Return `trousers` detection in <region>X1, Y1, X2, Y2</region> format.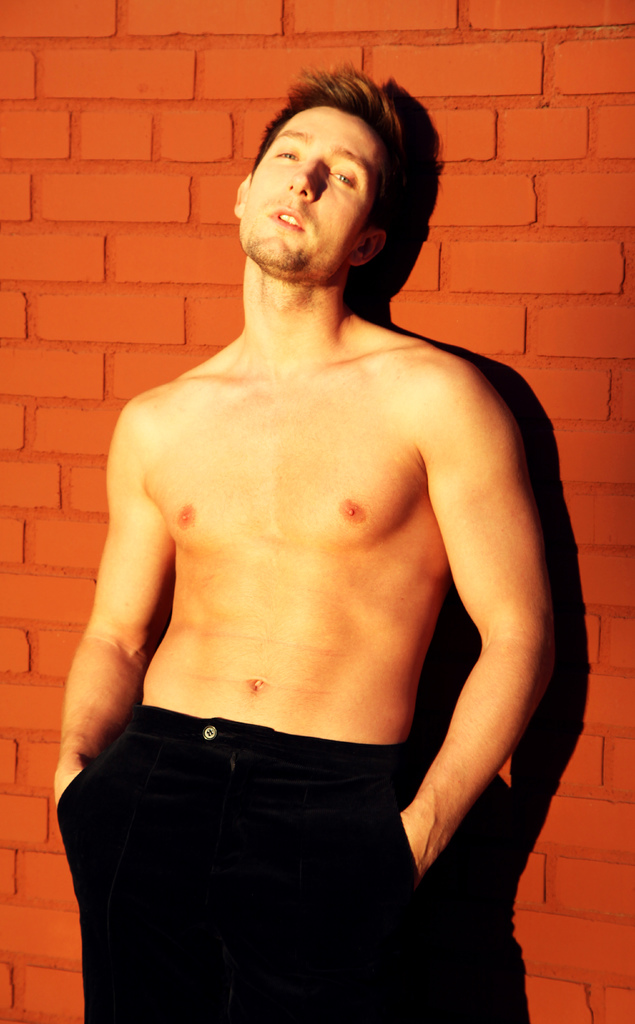
<region>88, 720, 486, 1008</region>.
